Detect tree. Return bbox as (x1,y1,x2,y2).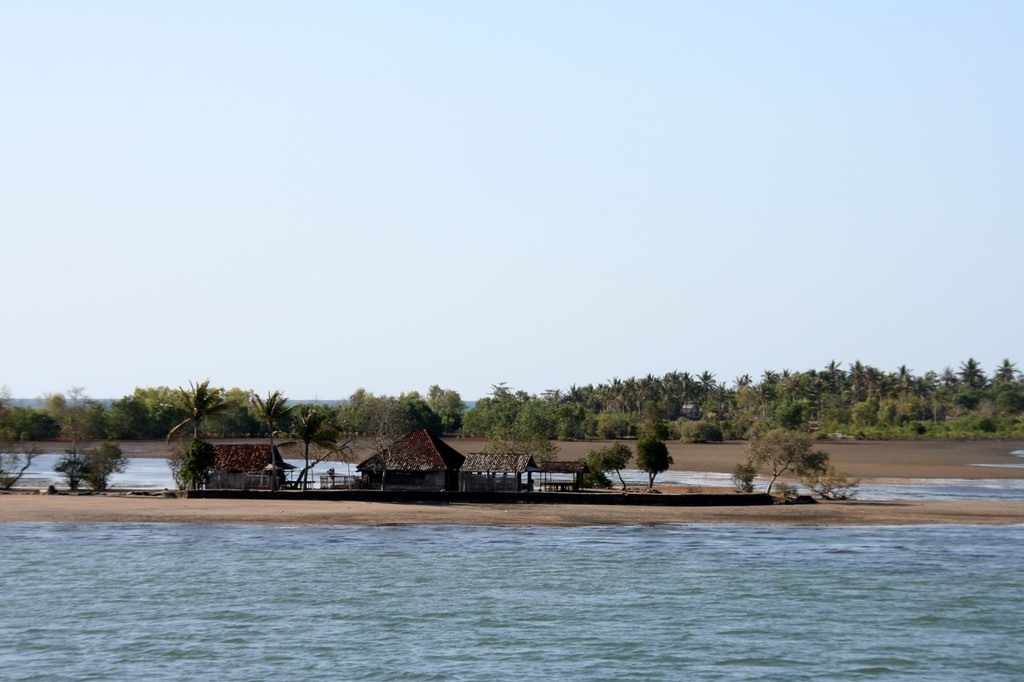
(76,439,130,491).
